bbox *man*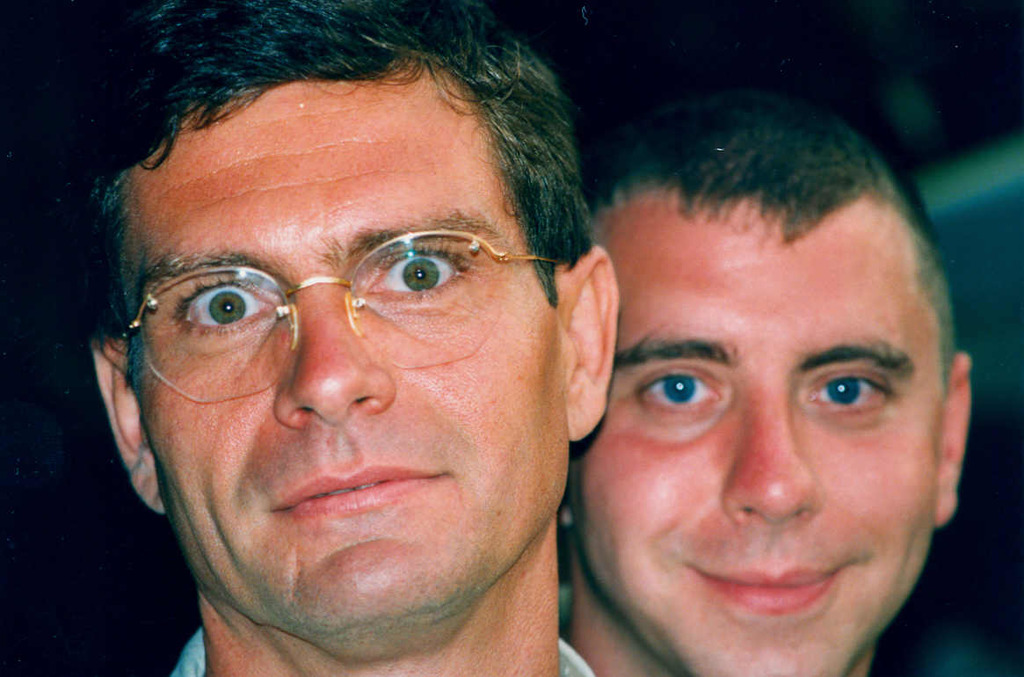
[x1=561, y1=254, x2=963, y2=662]
